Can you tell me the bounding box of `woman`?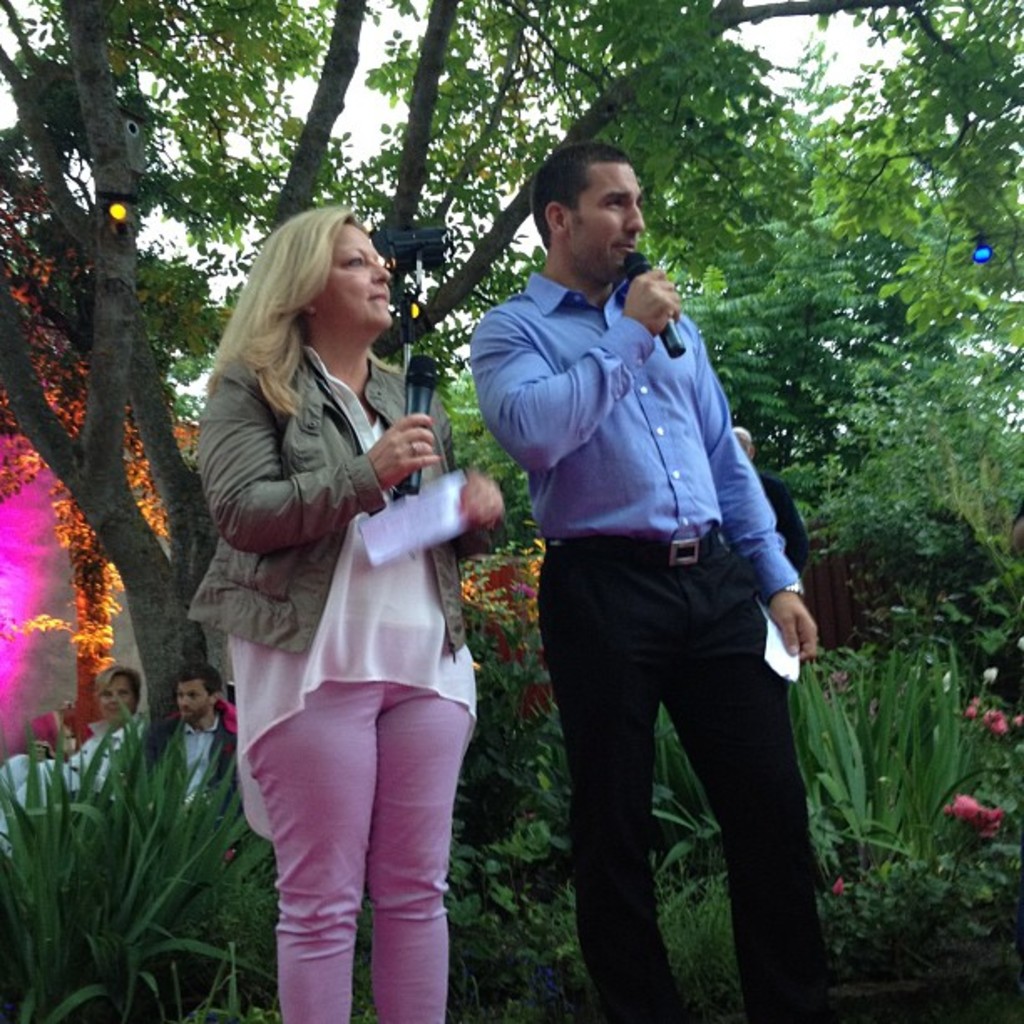
(206,207,507,1022).
